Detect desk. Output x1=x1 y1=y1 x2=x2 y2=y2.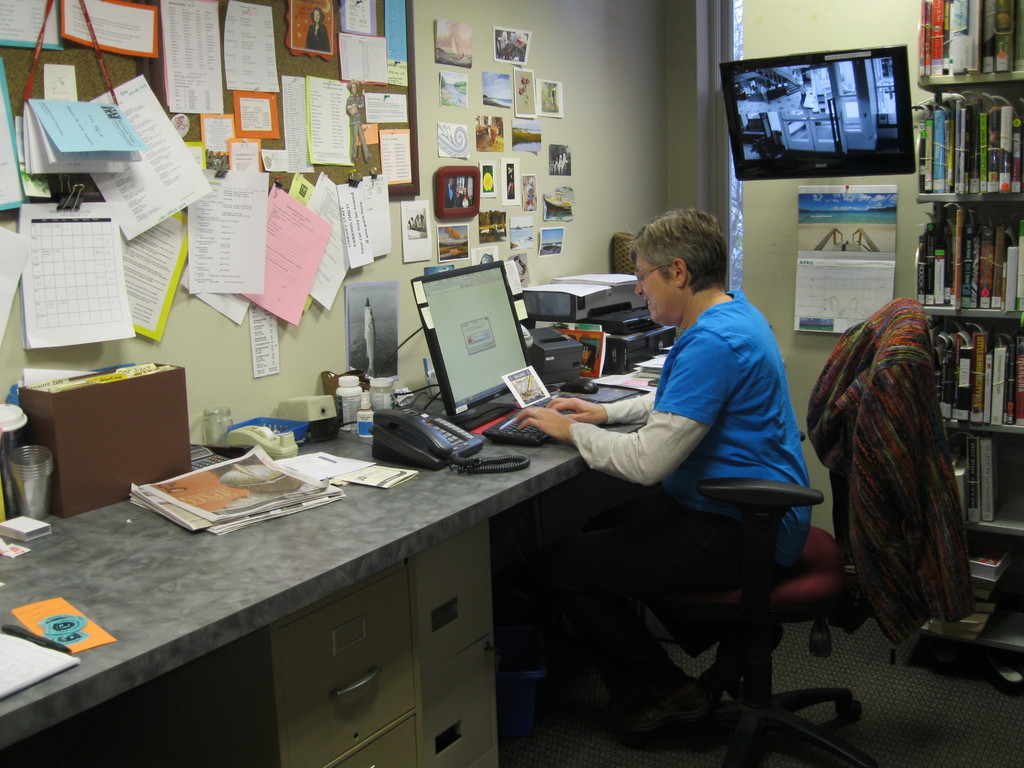
x1=0 y1=388 x2=652 y2=767.
